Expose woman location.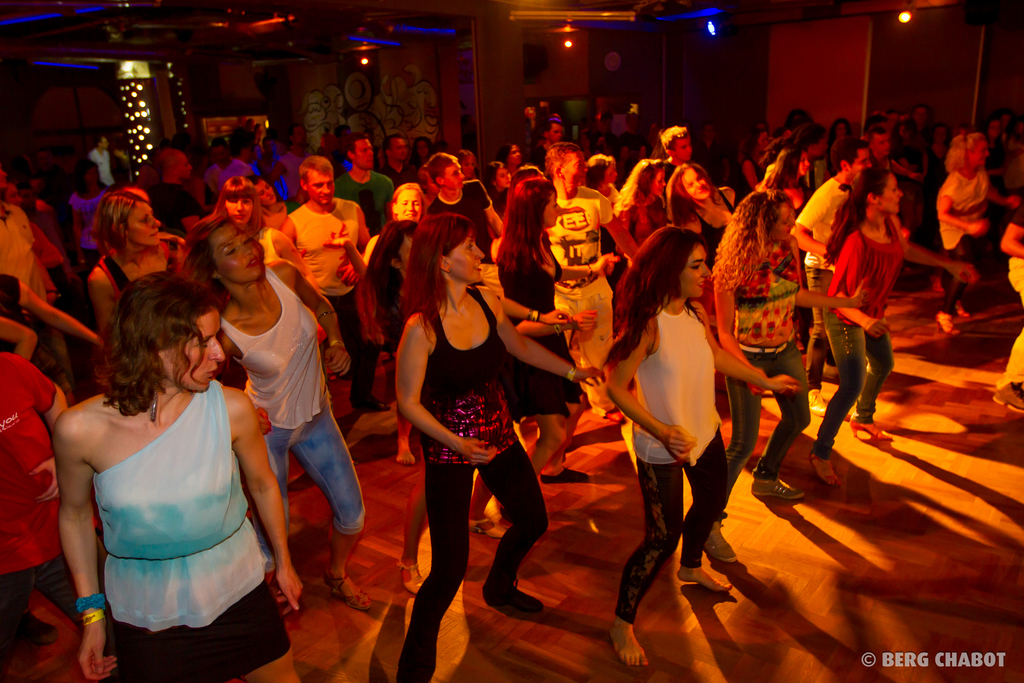
Exposed at left=596, top=223, right=797, bottom=660.
